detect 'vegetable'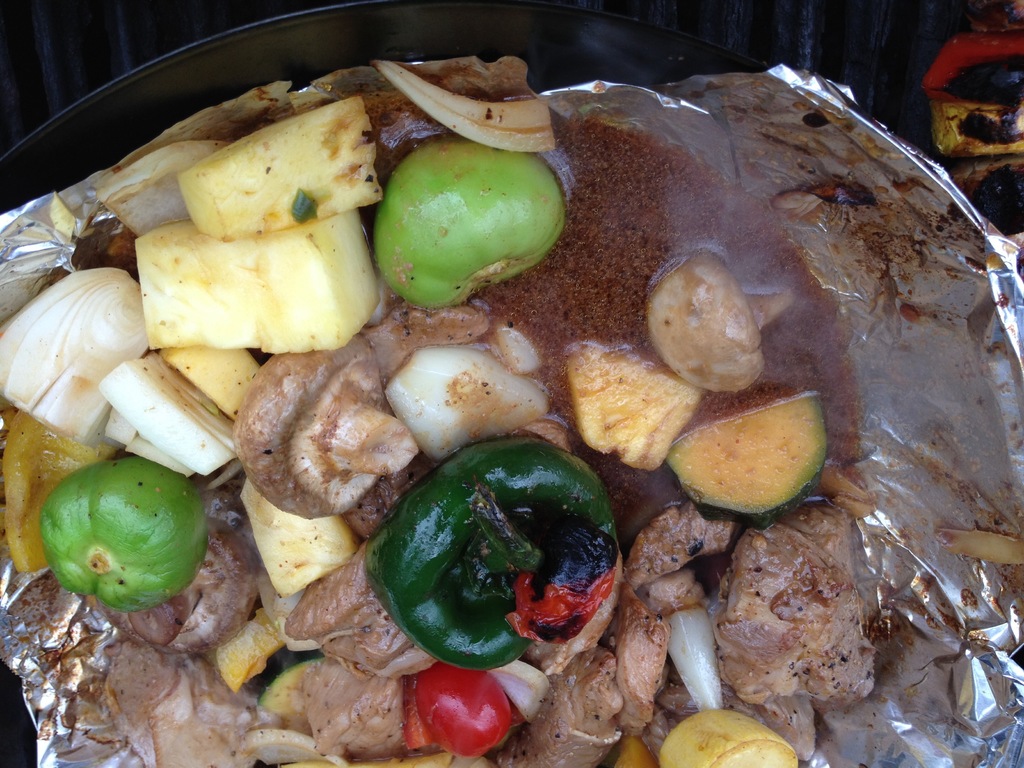
select_region(364, 436, 620, 669)
